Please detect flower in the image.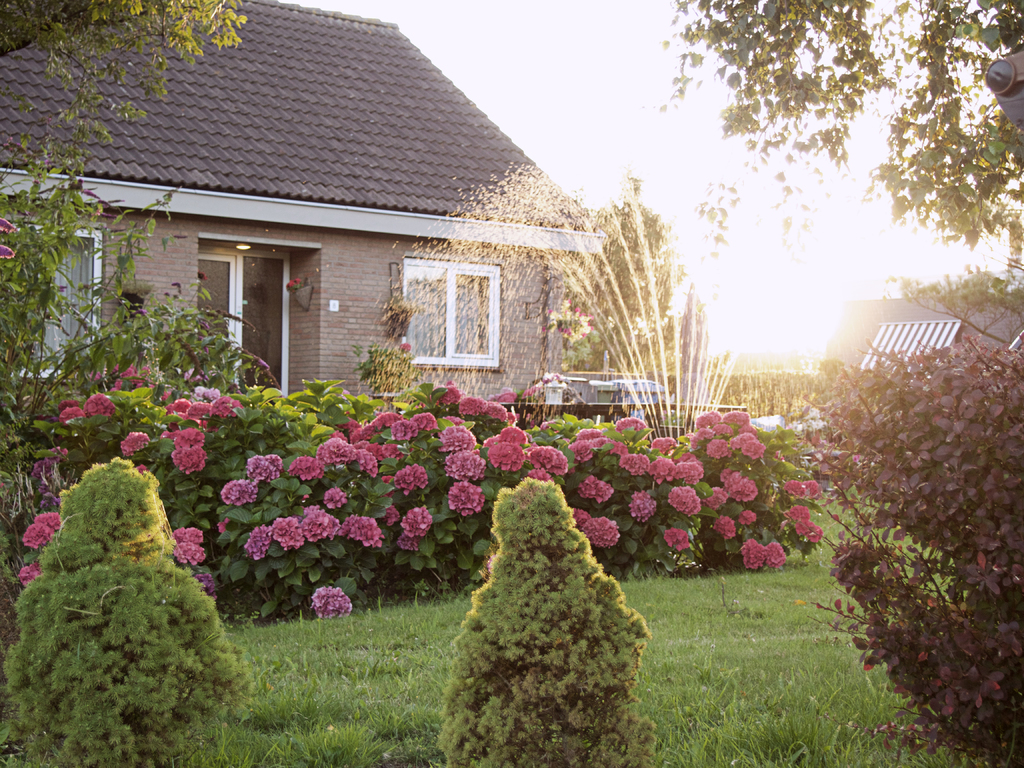
[397,339,411,349].
